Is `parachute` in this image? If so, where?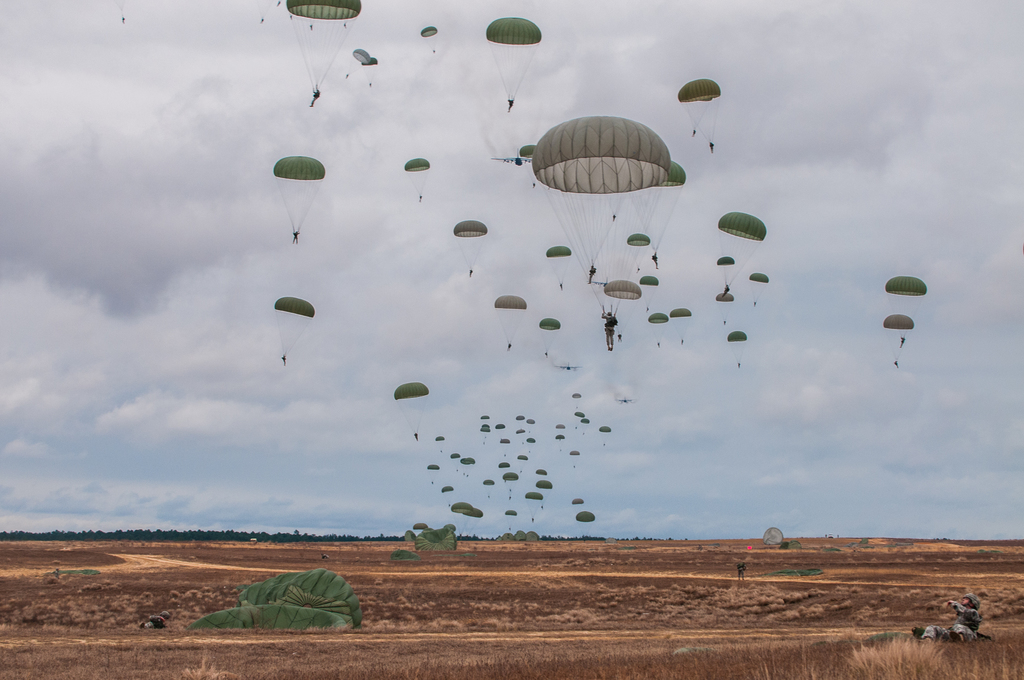
Yes, at pyautogui.locateOnScreen(493, 425, 504, 436).
